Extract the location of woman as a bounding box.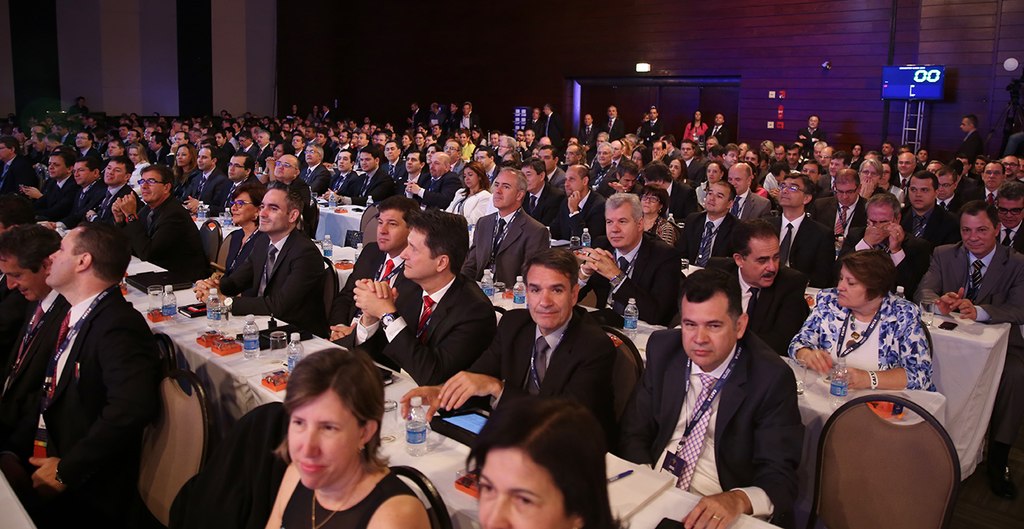
206:184:271:289.
